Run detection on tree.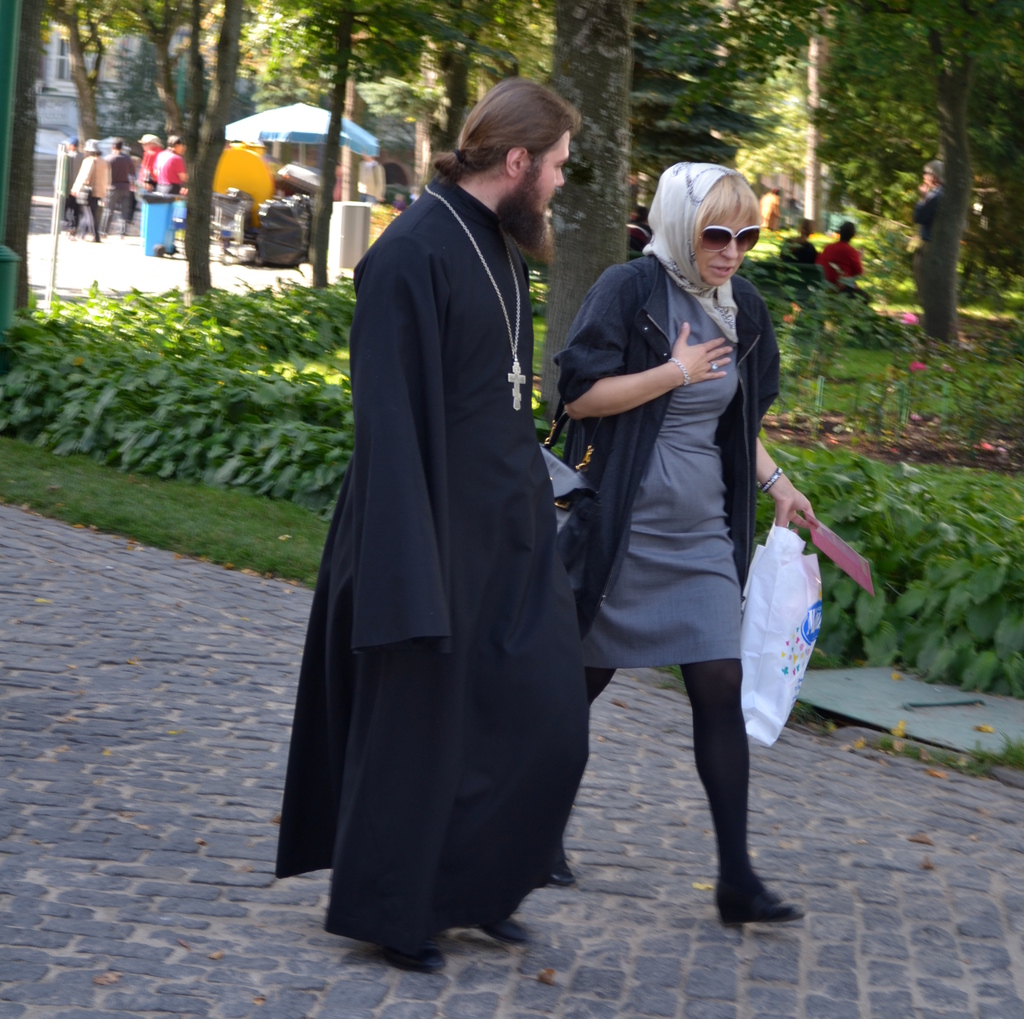
Result: l=385, t=0, r=579, b=221.
